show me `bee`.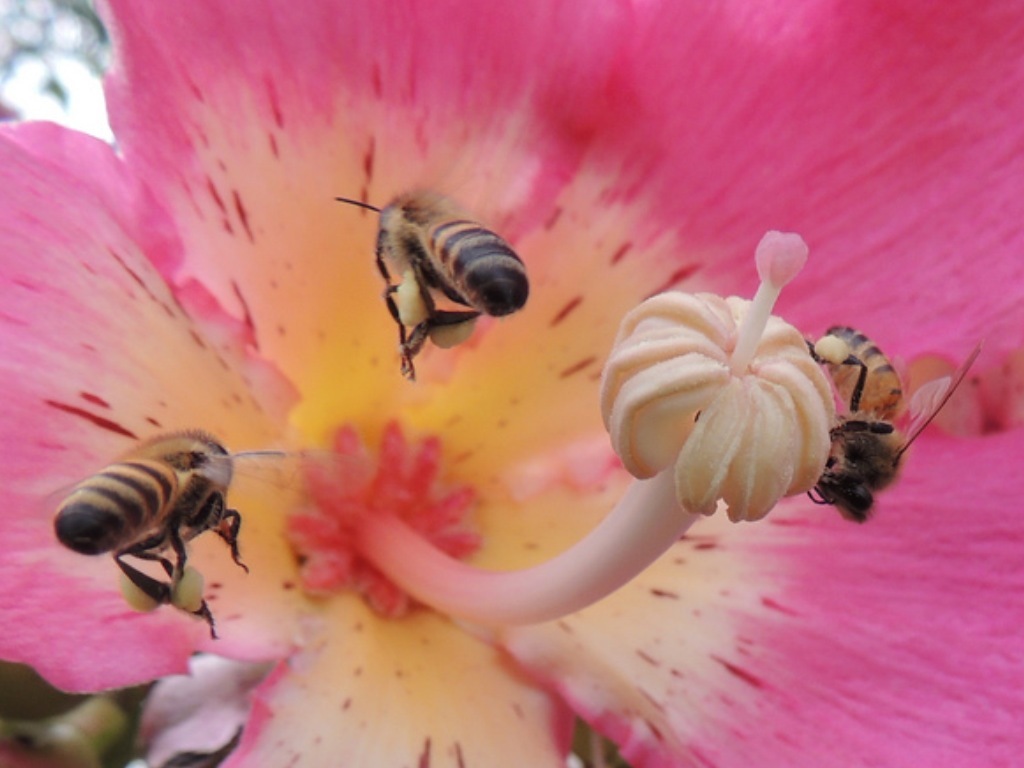
`bee` is here: select_region(793, 322, 995, 544).
